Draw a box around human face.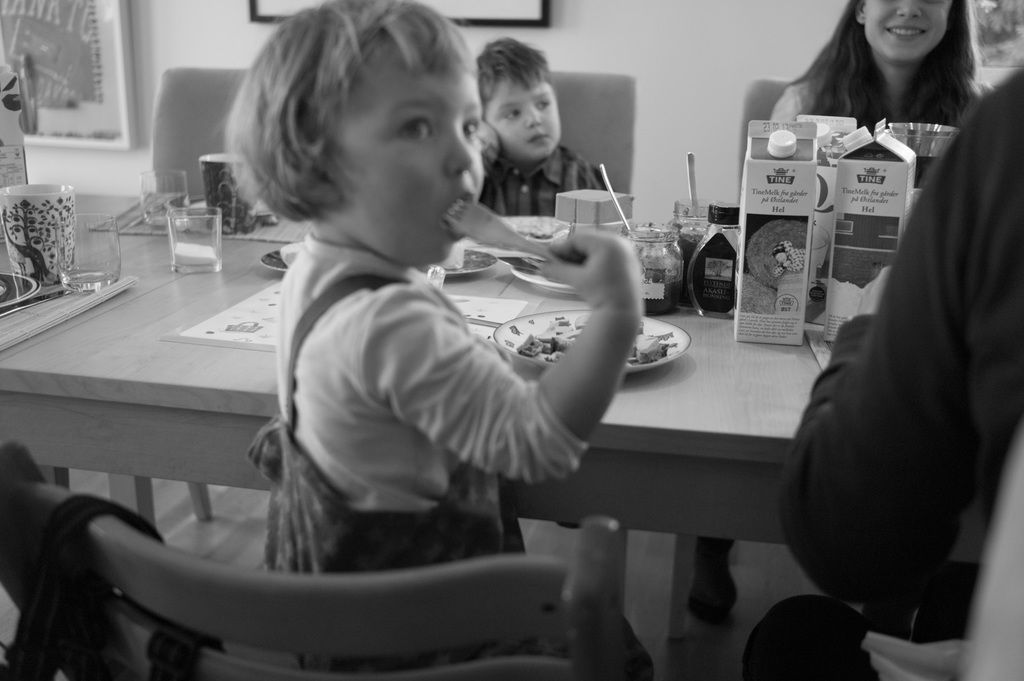
(864,0,951,62).
